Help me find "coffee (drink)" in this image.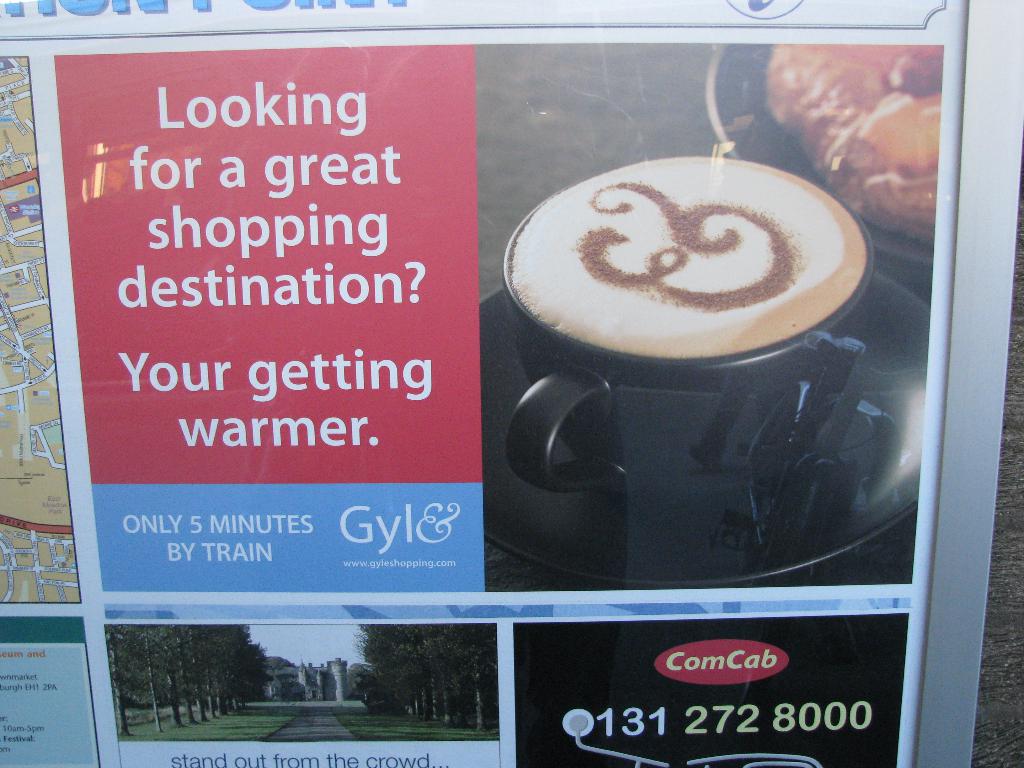
Found it: bbox=(505, 151, 872, 368).
